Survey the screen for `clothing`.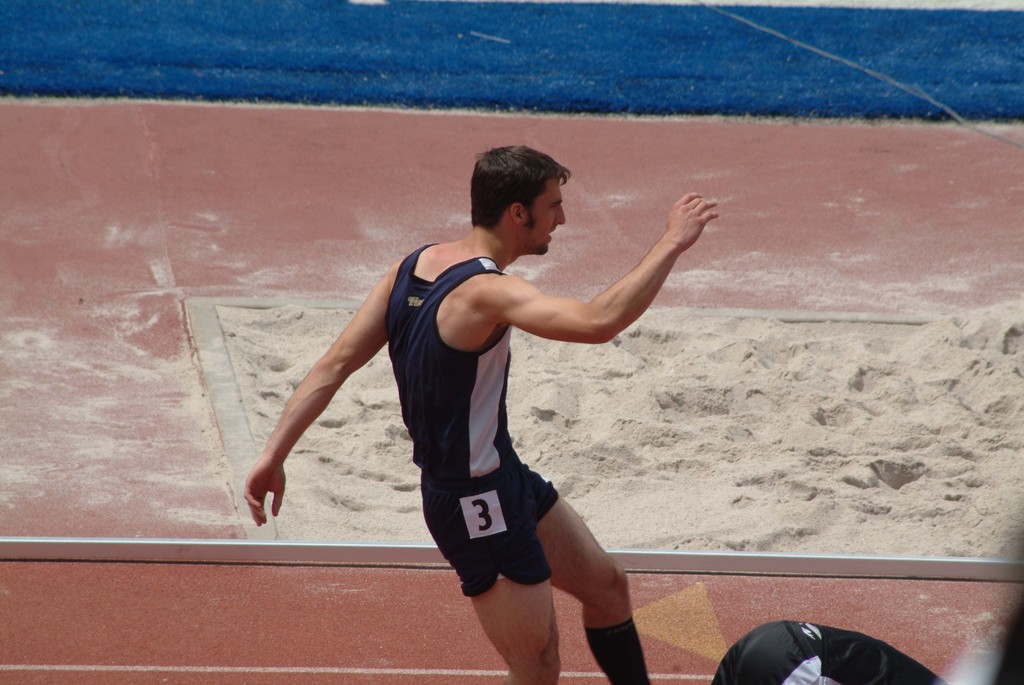
Survey found: [x1=381, y1=238, x2=587, y2=621].
